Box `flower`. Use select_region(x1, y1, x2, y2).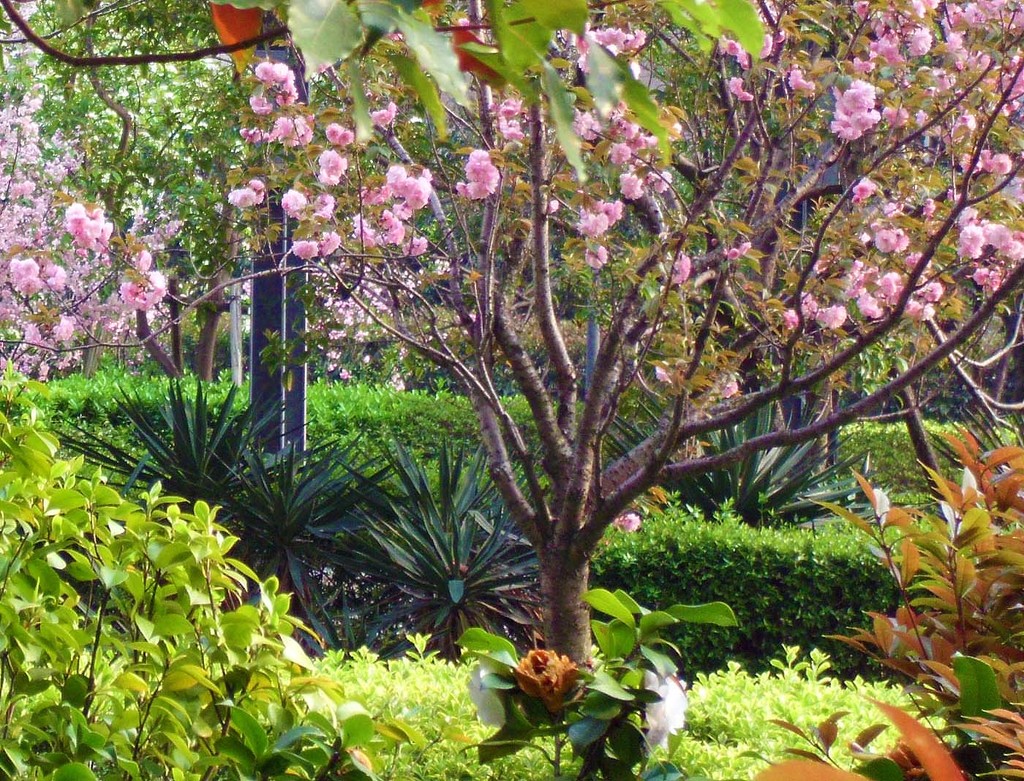
select_region(268, 115, 315, 147).
